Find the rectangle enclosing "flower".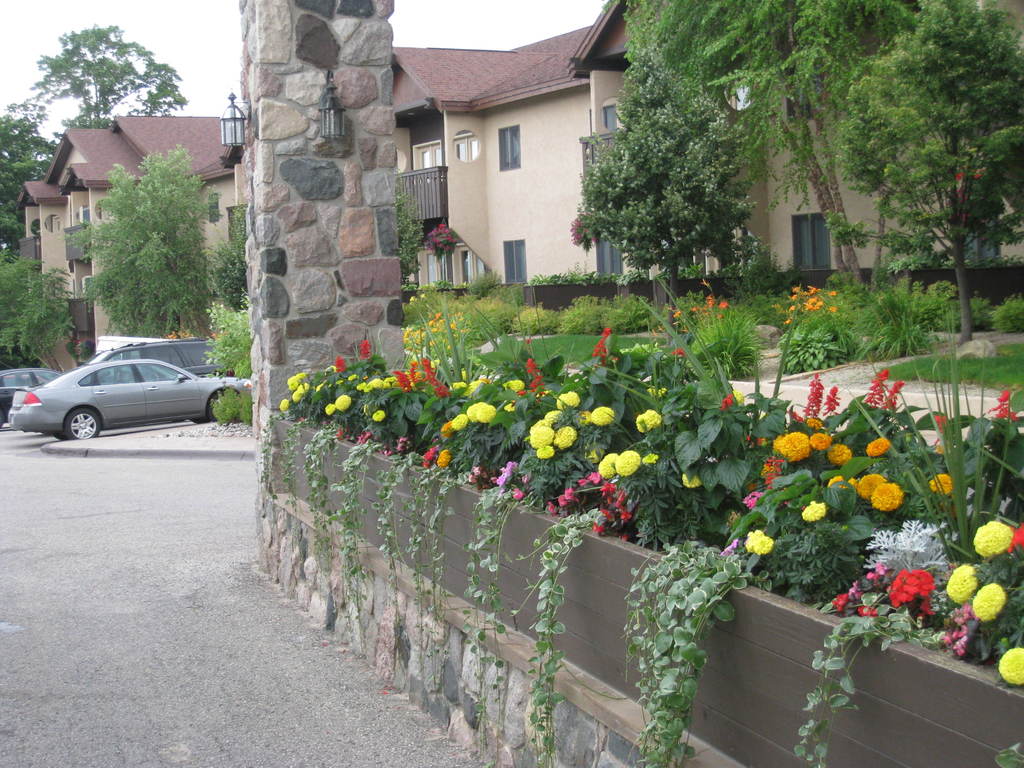
[639,410,666,436].
